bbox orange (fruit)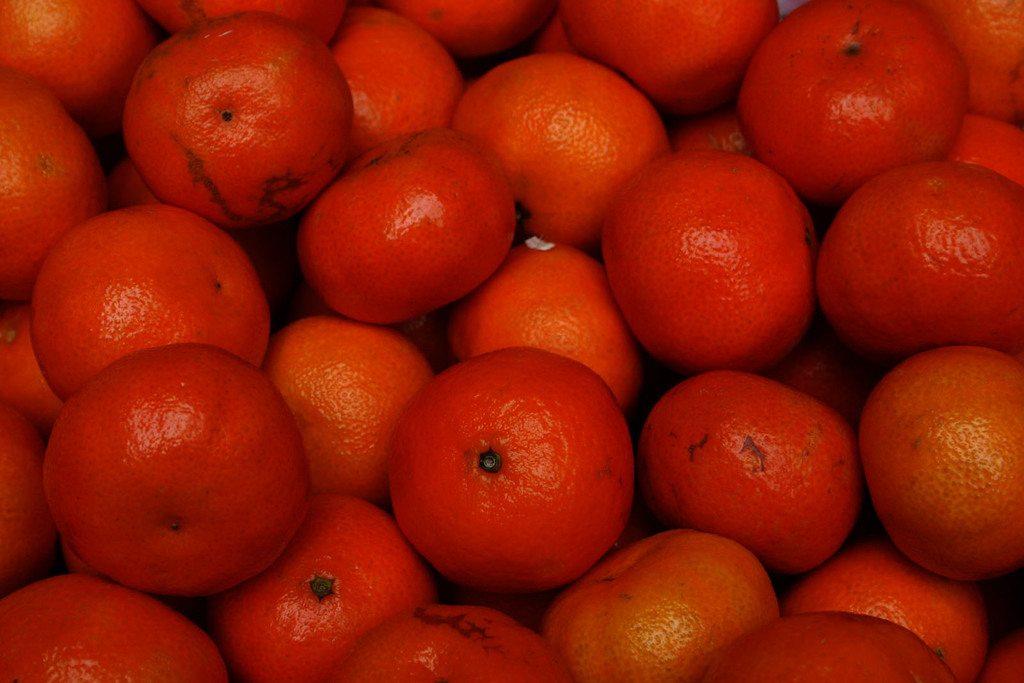
box=[458, 246, 647, 382]
